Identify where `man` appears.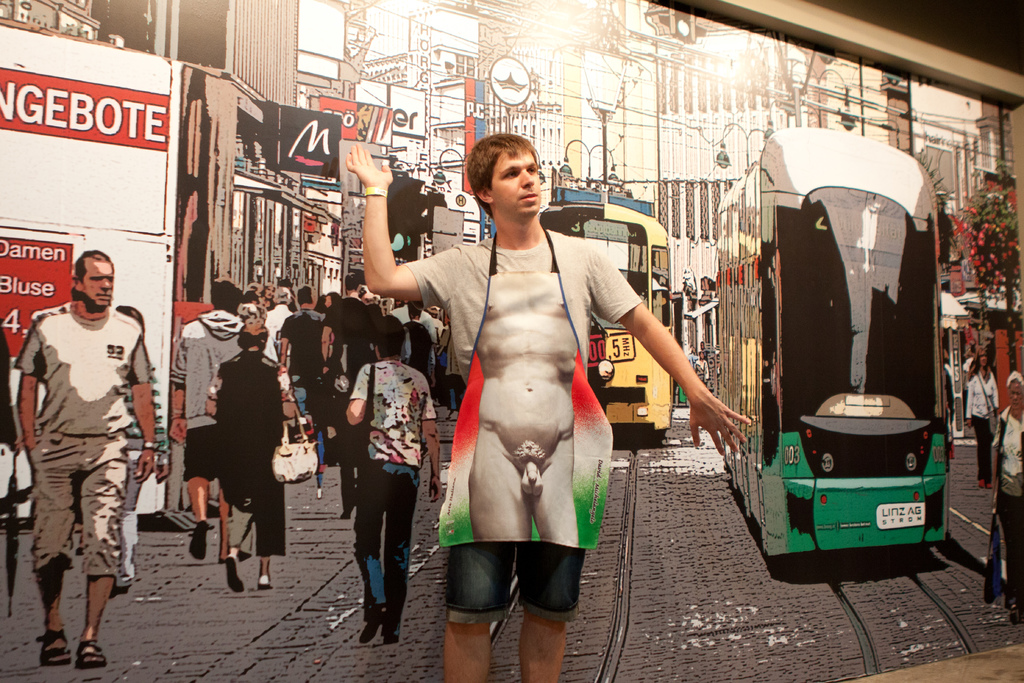
Appears at (x1=15, y1=238, x2=154, y2=664).
